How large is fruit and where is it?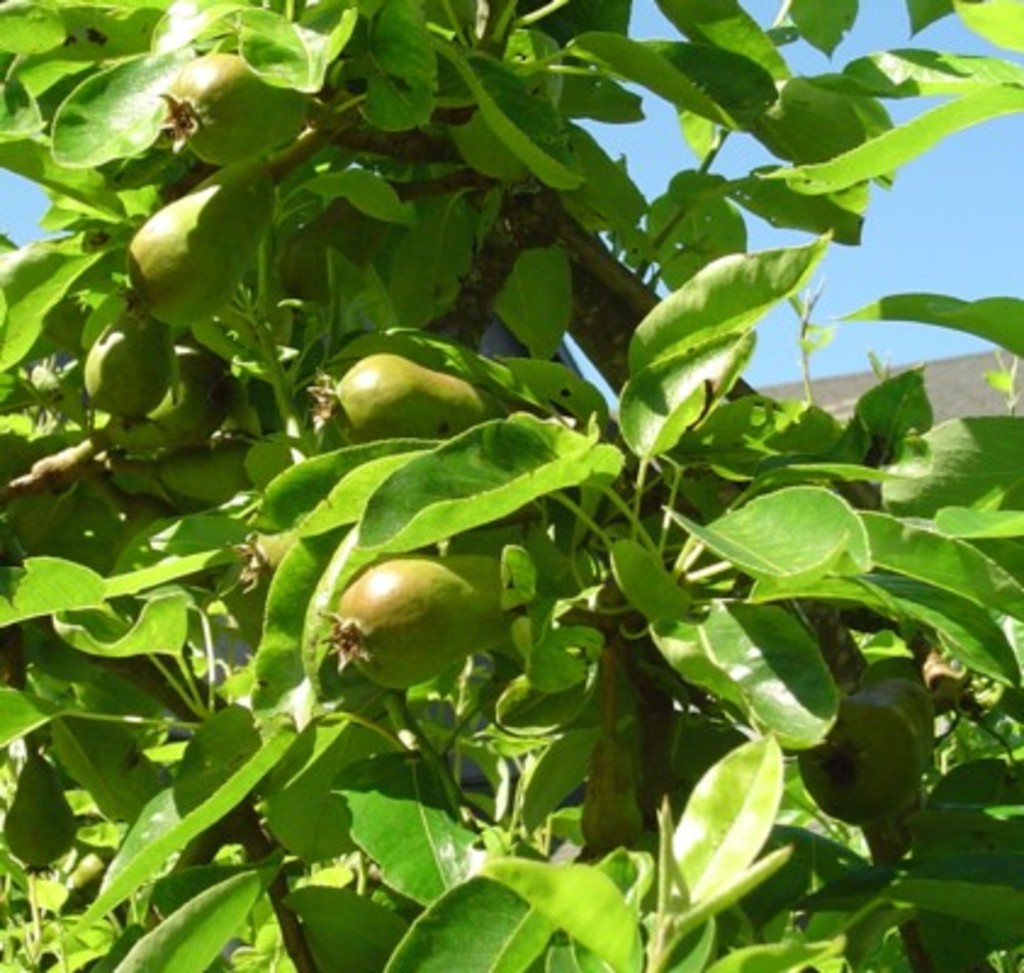
Bounding box: crop(153, 49, 311, 168).
